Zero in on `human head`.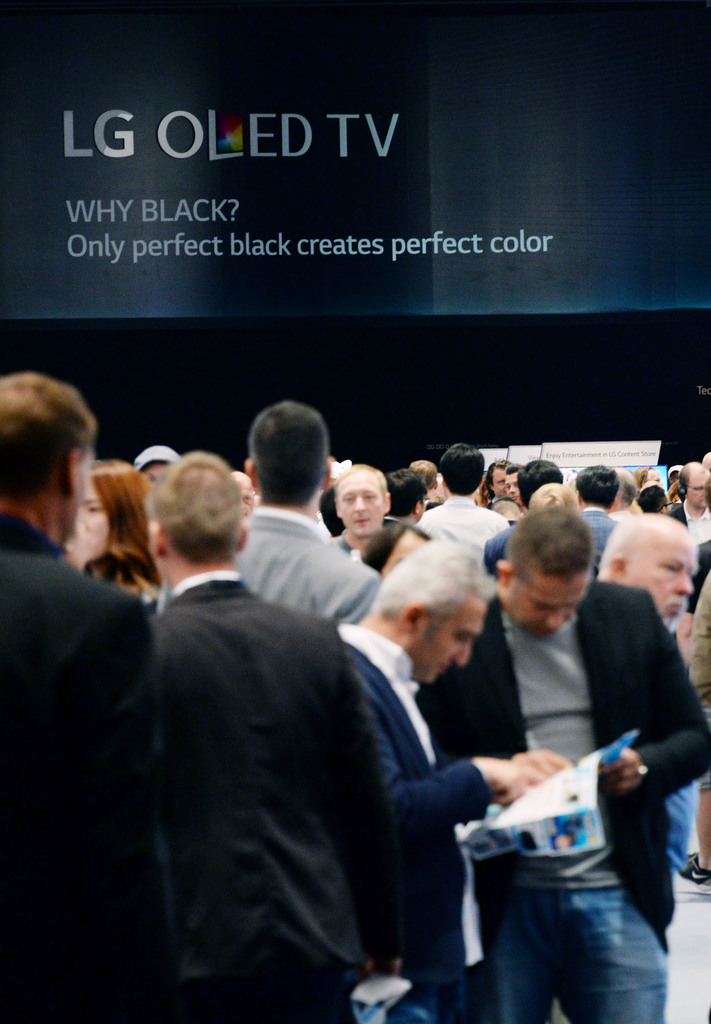
Zeroed in: 493, 511, 596, 637.
